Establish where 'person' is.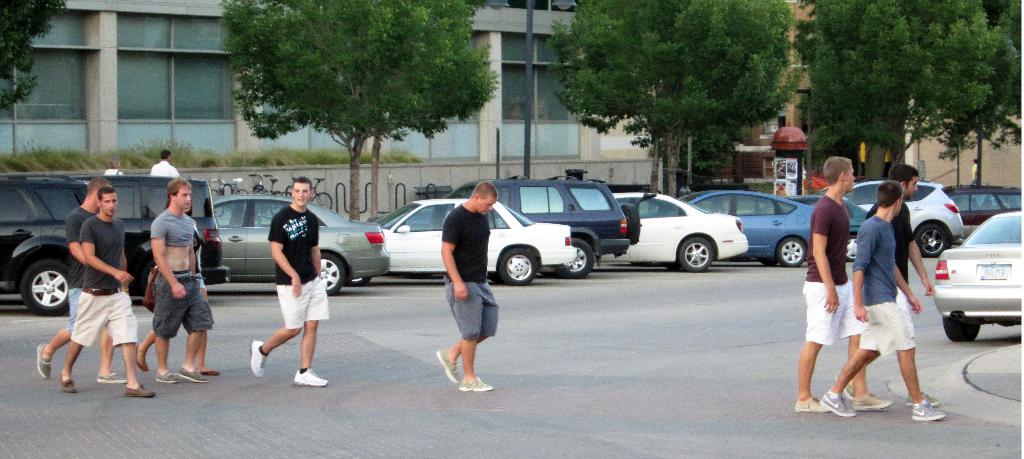
Established at BBox(438, 180, 497, 394).
